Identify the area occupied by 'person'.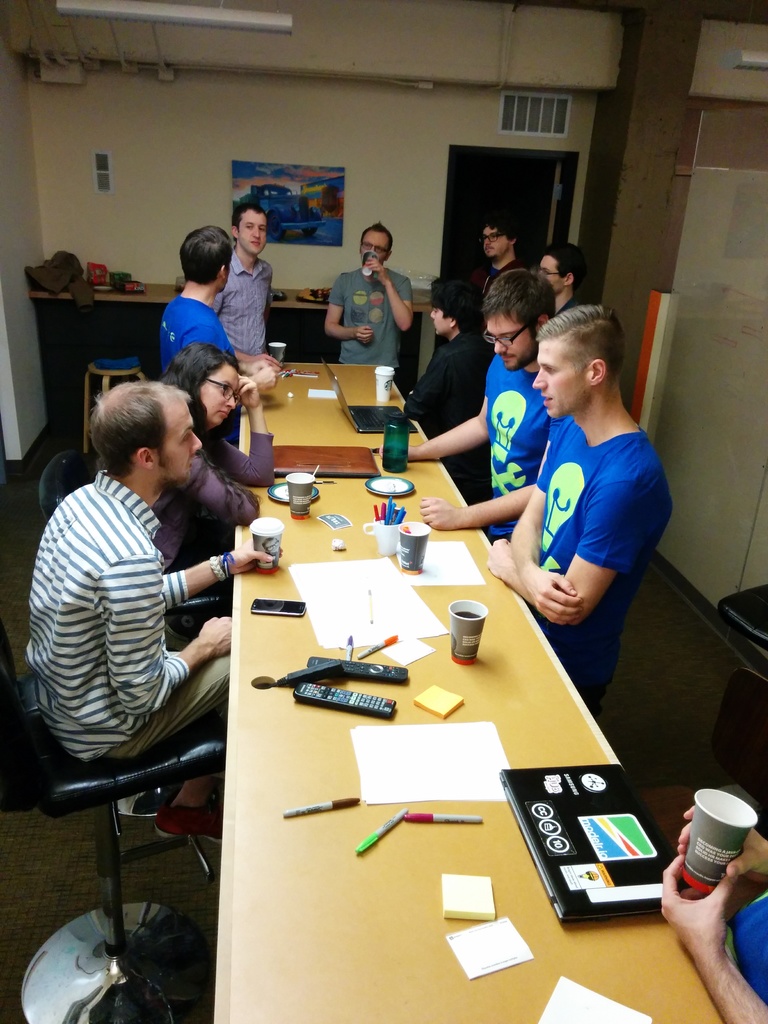
Area: bbox=(35, 356, 255, 847).
